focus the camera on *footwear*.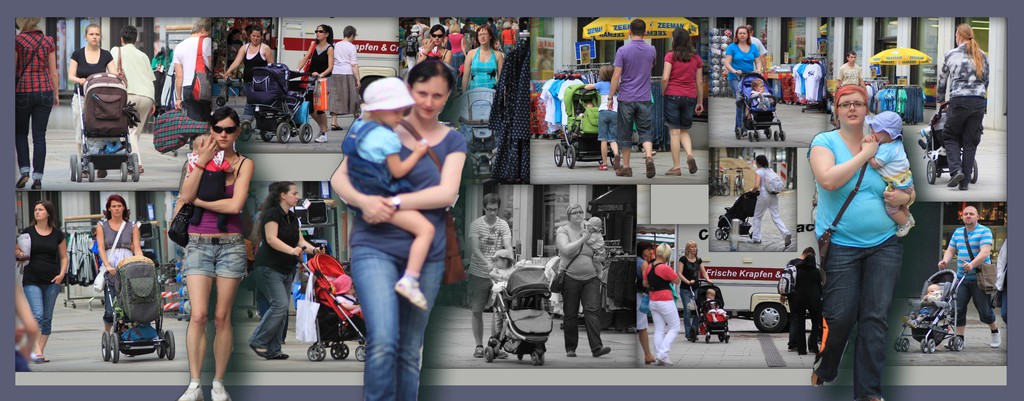
Focus region: (x1=860, y1=390, x2=888, y2=400).
